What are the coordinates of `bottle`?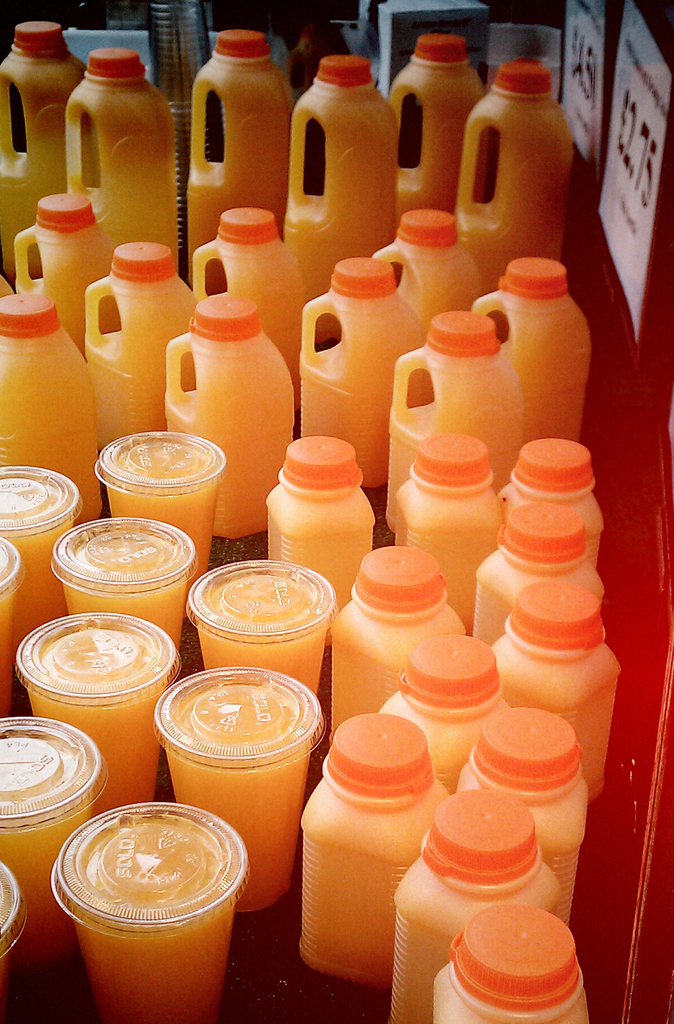
bbox=[473, 257, 591, 443].
